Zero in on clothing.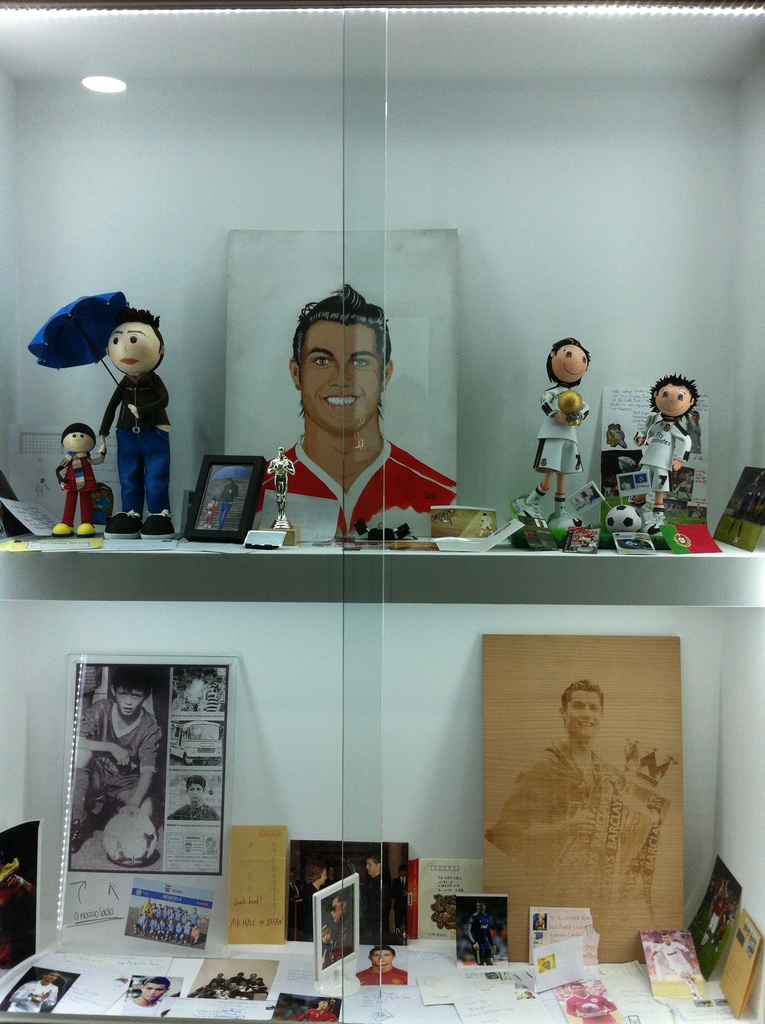
Zeroed in: rect(254, 431, 457, 541).
